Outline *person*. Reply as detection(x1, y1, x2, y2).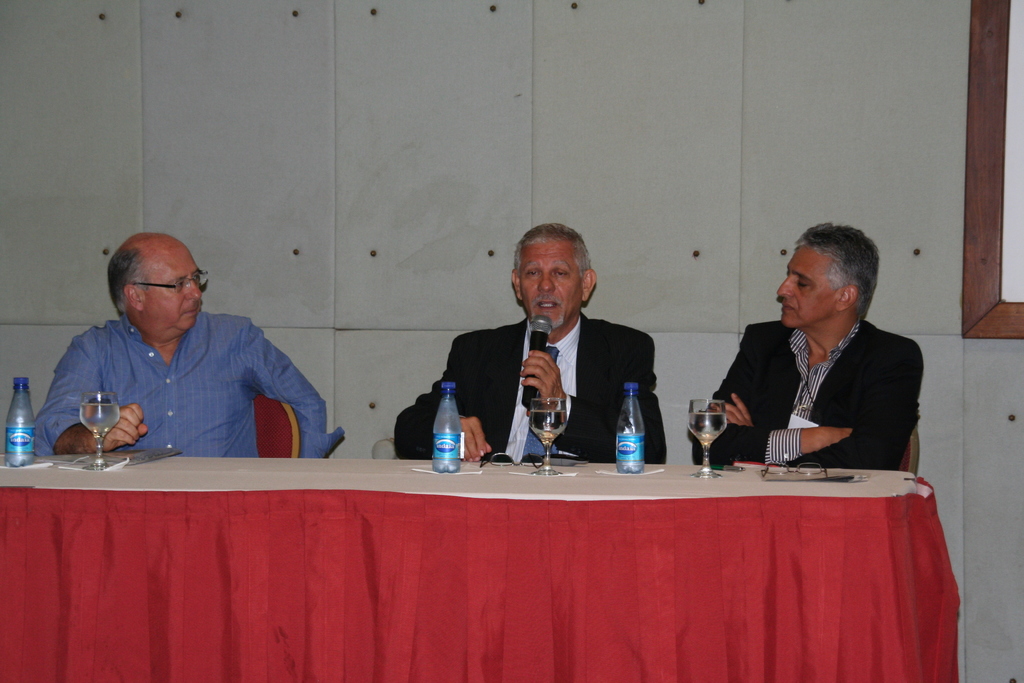
detection(29, 231, 344, 457).
